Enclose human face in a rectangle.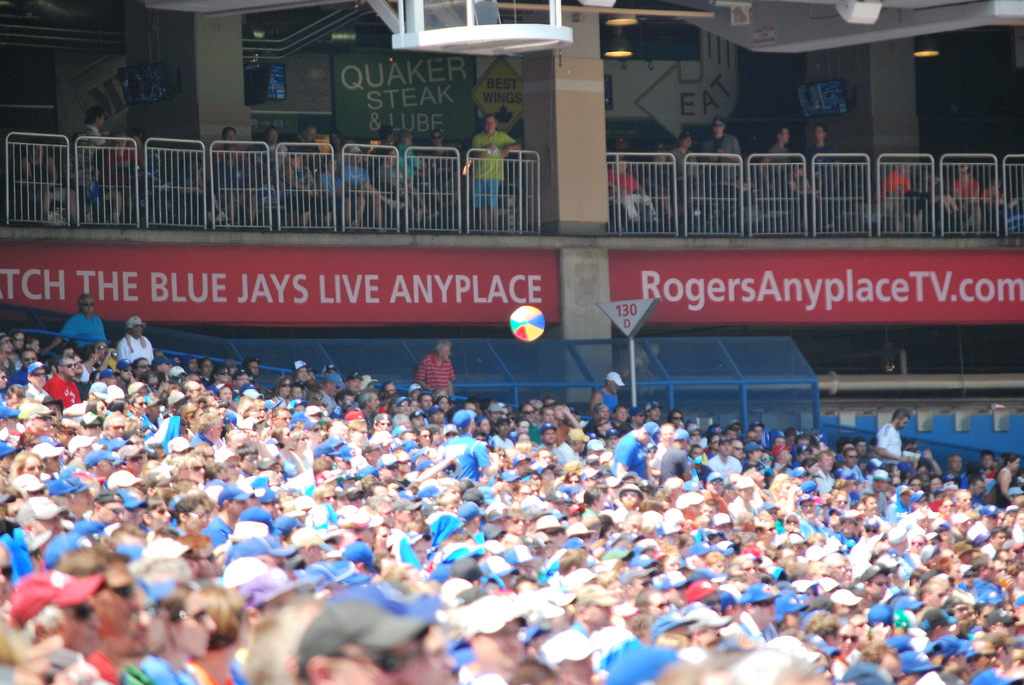
(36, 515, 63, 546).
